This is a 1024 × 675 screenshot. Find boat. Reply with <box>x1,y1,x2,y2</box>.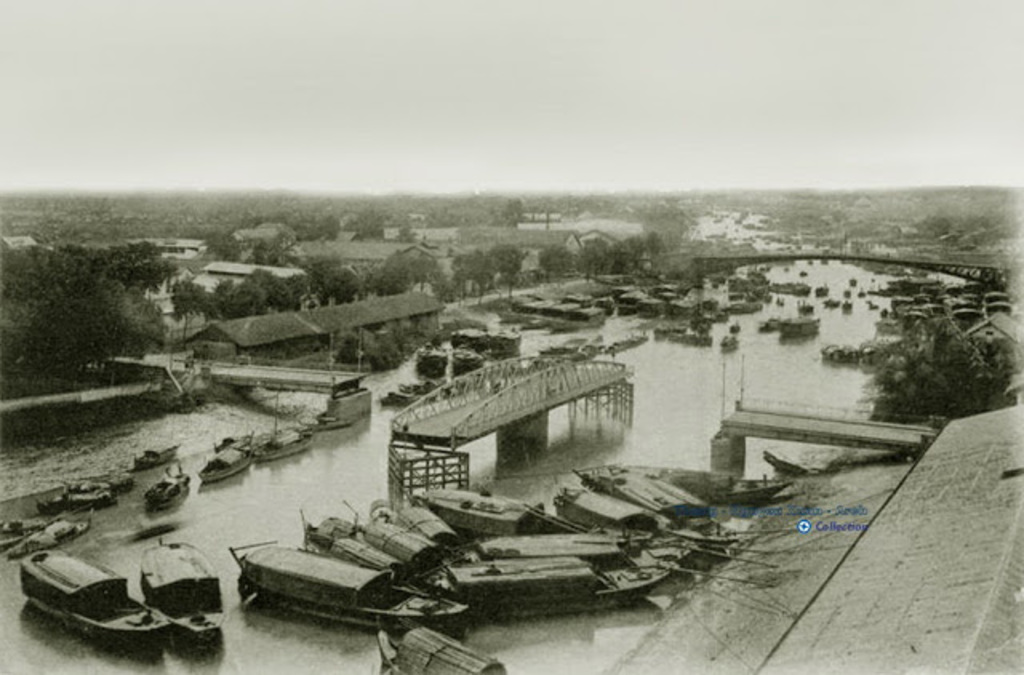
<box>136,433,182,475</box>.
